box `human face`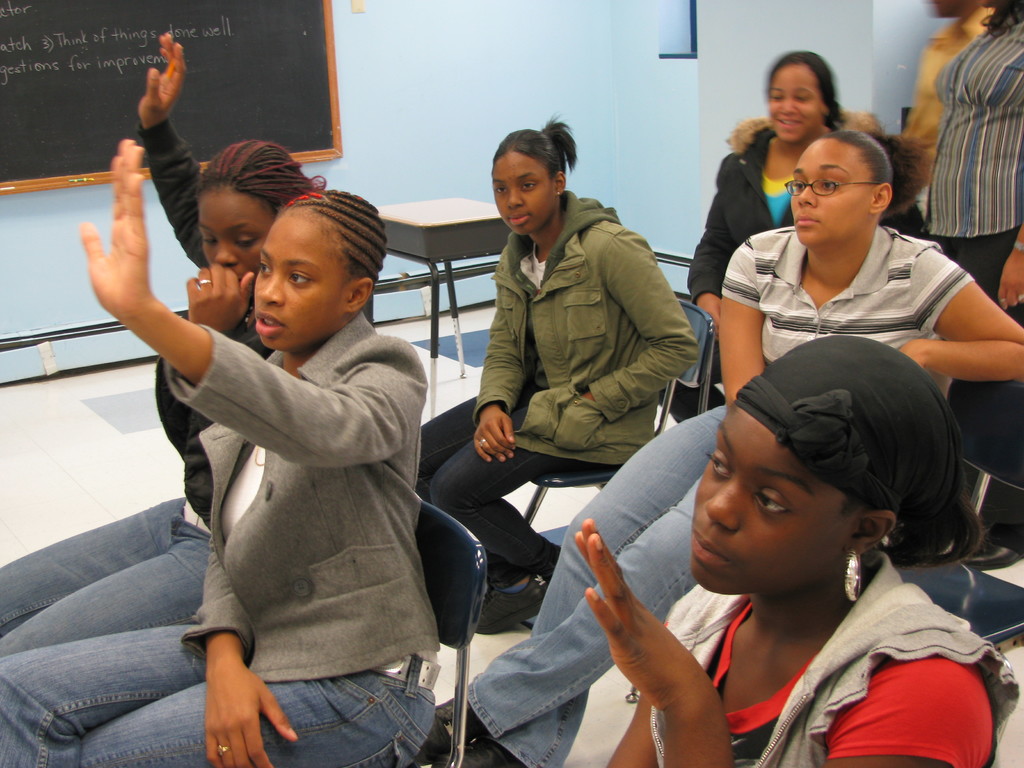
x1=768 y1=67 x2=830 y2=140
